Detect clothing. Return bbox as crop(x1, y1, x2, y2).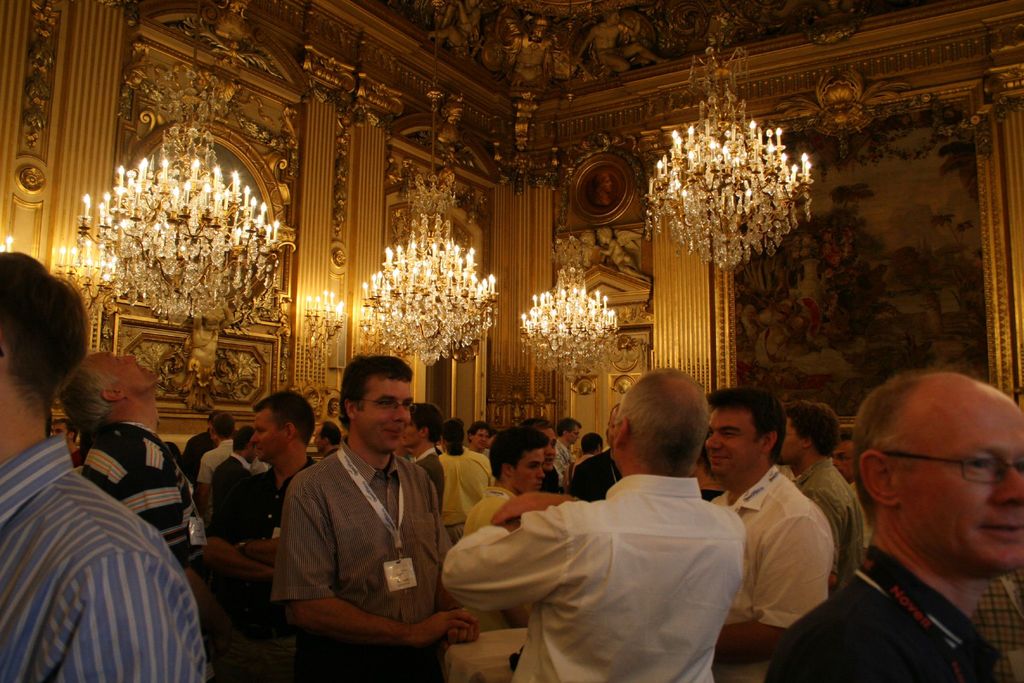
crop(1, 434, 210, 682).
